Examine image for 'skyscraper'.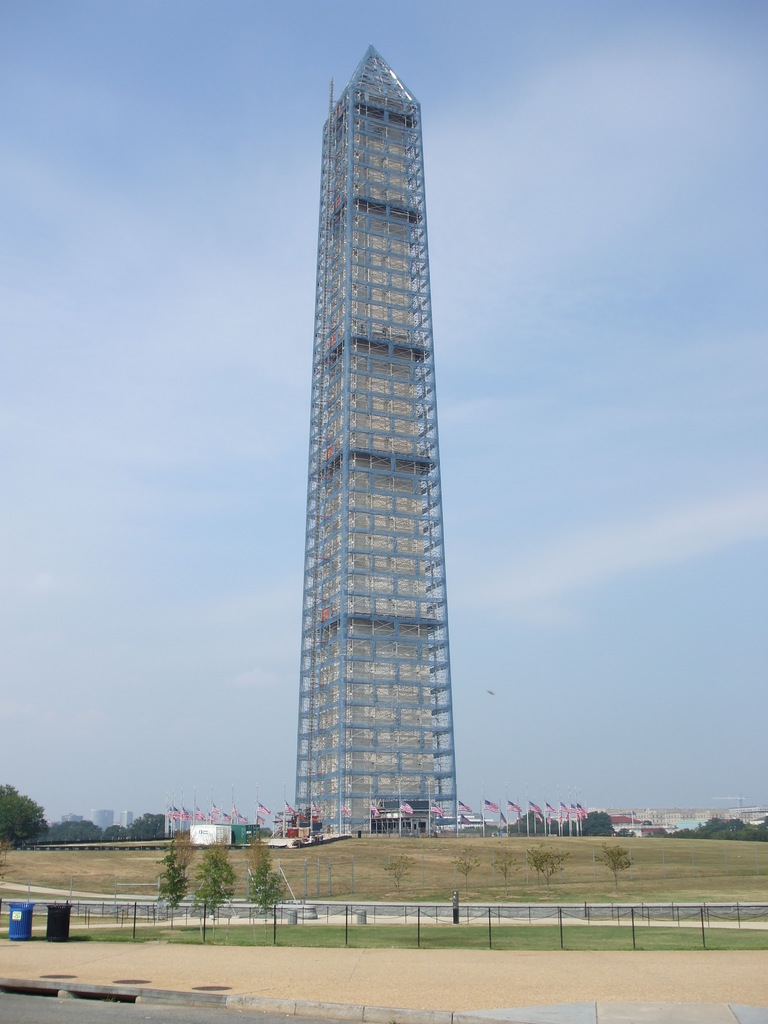
Examination result: 287 111 479 900.
